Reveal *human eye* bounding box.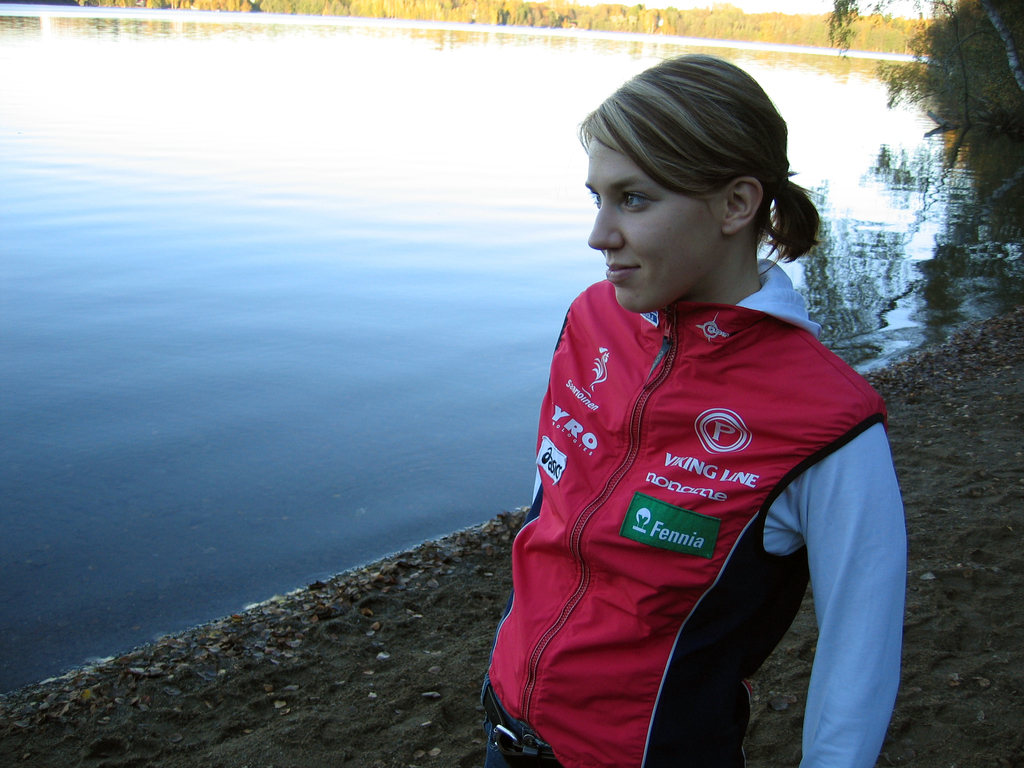
Revealed: bbox=(623, 189, 653, 211).
